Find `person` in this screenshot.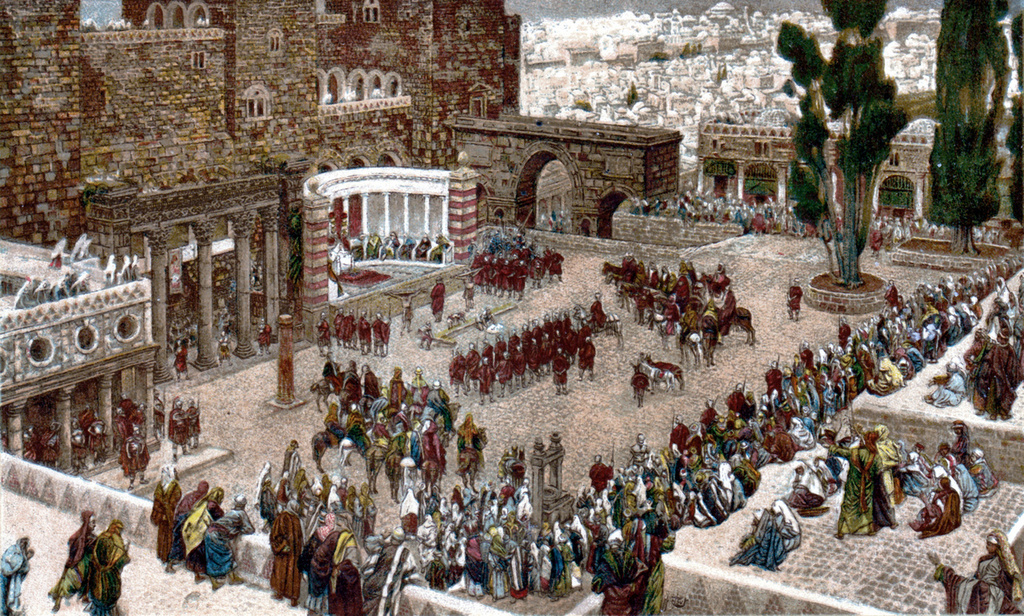
The bounding box for `person` is 430,275,446,320.
